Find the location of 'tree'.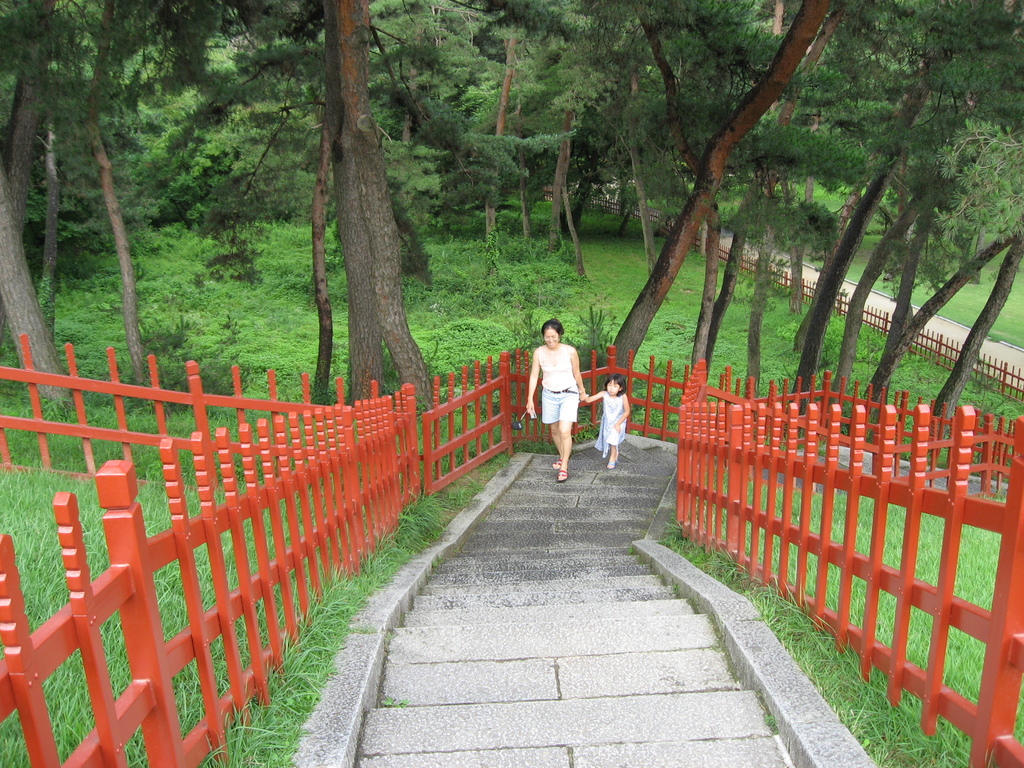
Location: Rect(156, 0, 370, 342).
